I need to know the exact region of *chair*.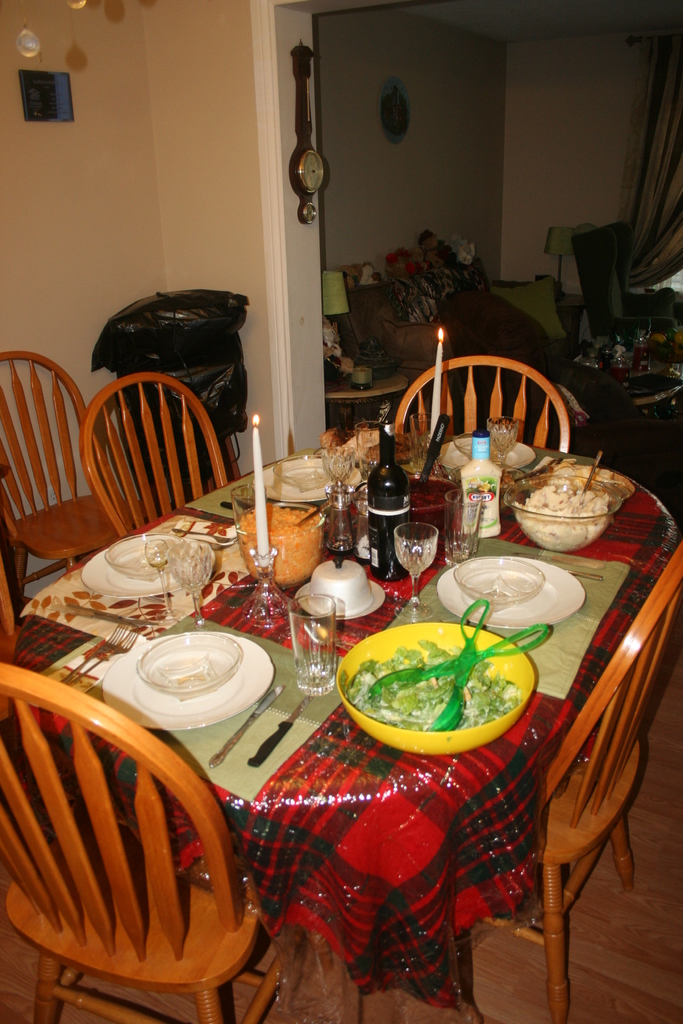
Region: [left=440, top=502, right=679, bottom=1021].
